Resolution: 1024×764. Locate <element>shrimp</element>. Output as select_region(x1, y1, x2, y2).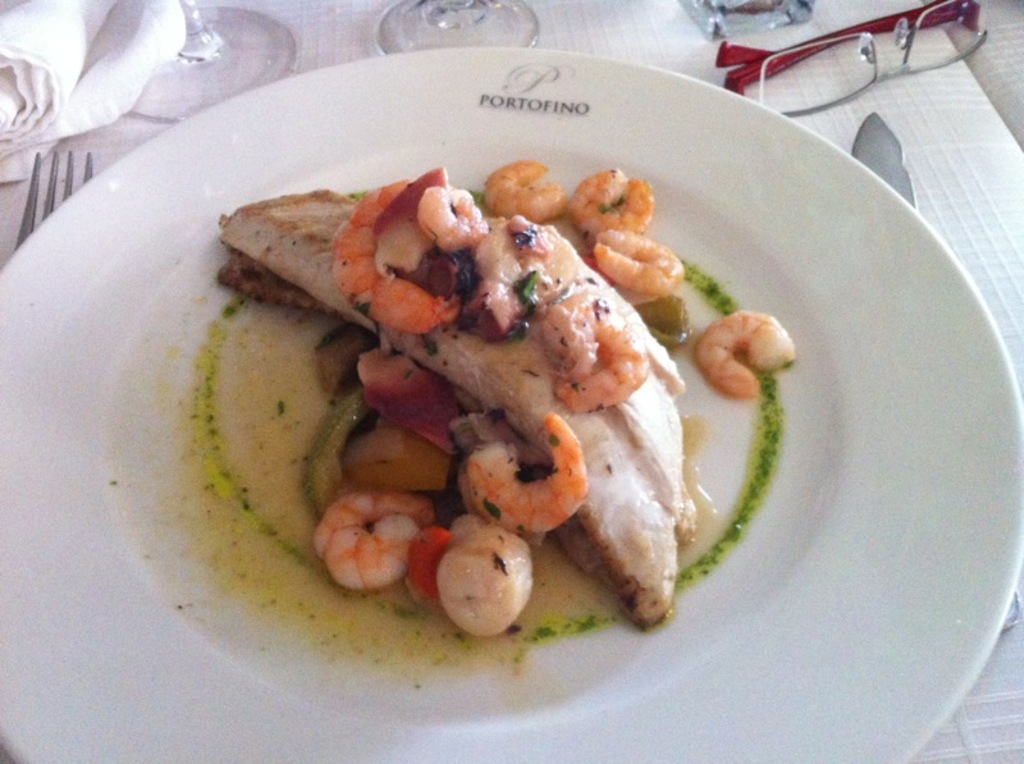
select_region(589, 223, 678, 296).
